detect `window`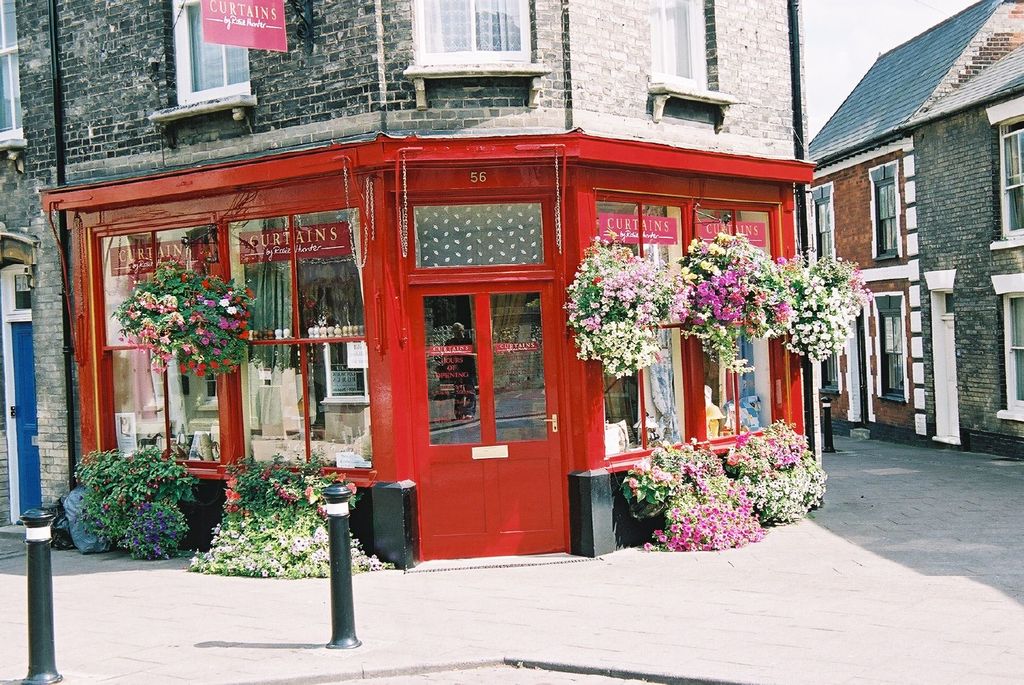
pyautogui.locateOnScreen(800, 180, 840, 260)
